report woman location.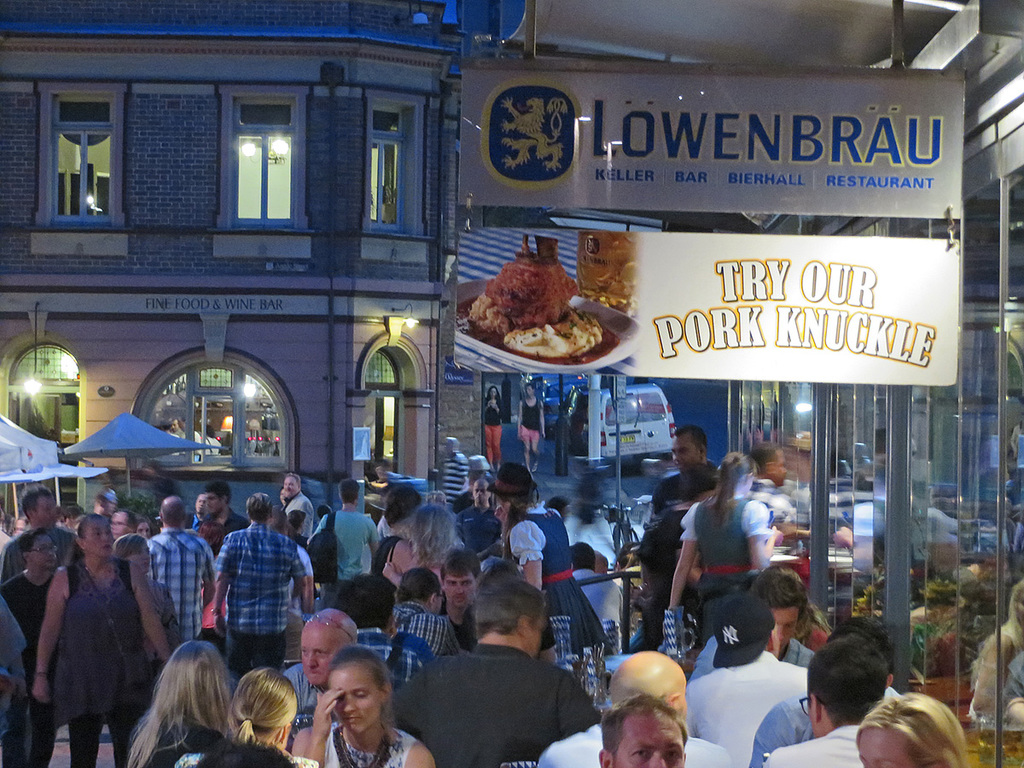
Report: <bbox>370, 480, 448, 591</bbox>.
